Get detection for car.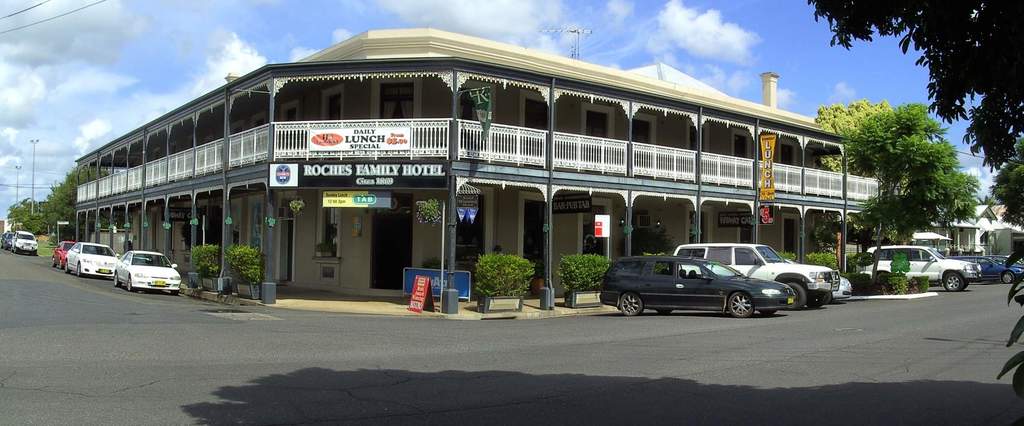
Detection: Rect(3, 232, 15, 250).
